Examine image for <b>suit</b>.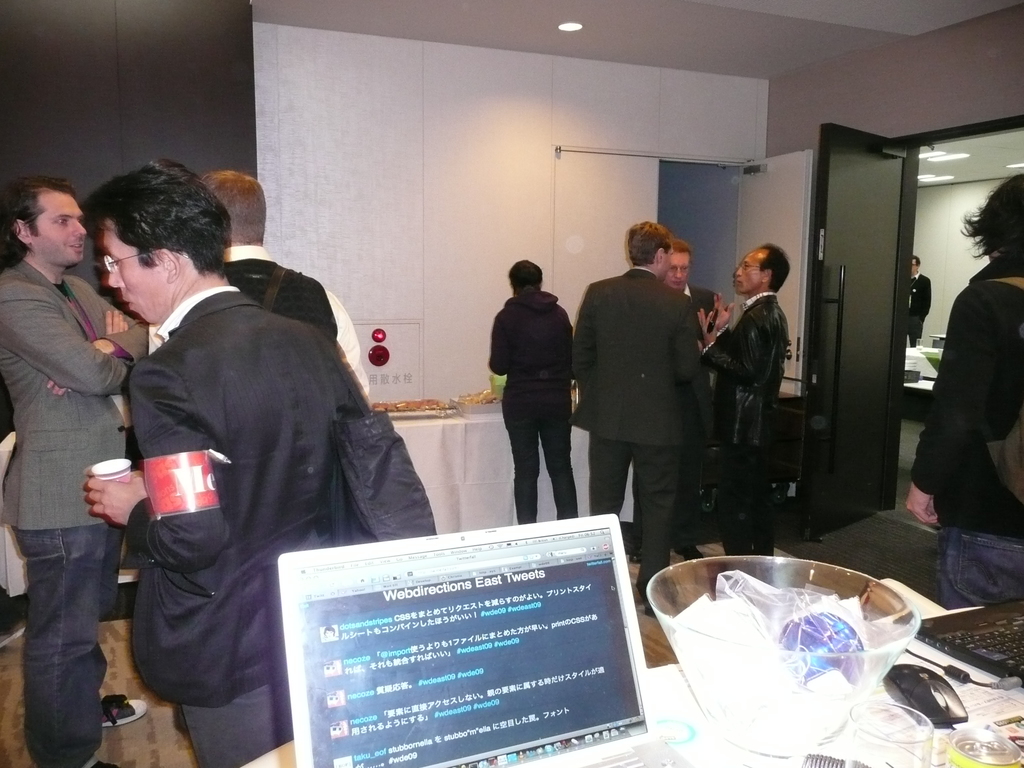
Examination result: bbox(632, 283, 719, 547).
